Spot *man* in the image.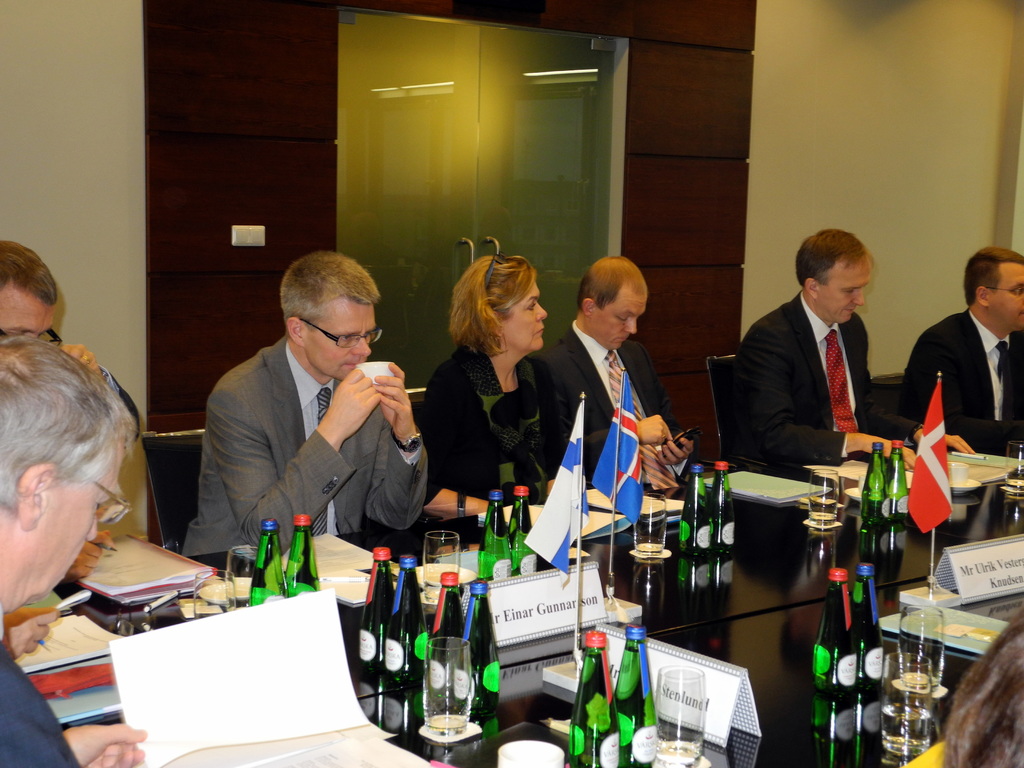
*man* found at crop(191, 246, 431, 561).
